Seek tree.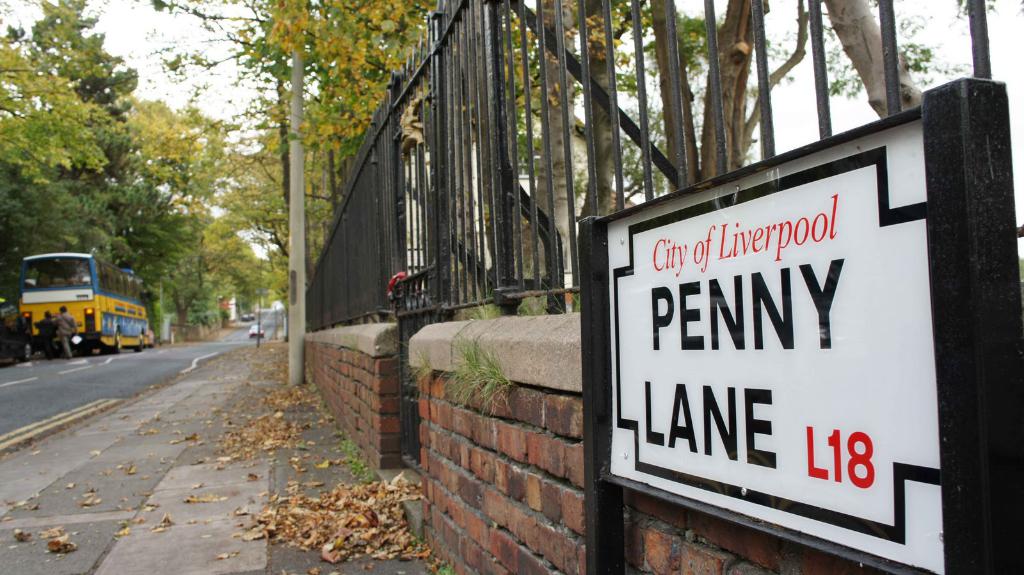
BBox(115, 96, 224, 209).
